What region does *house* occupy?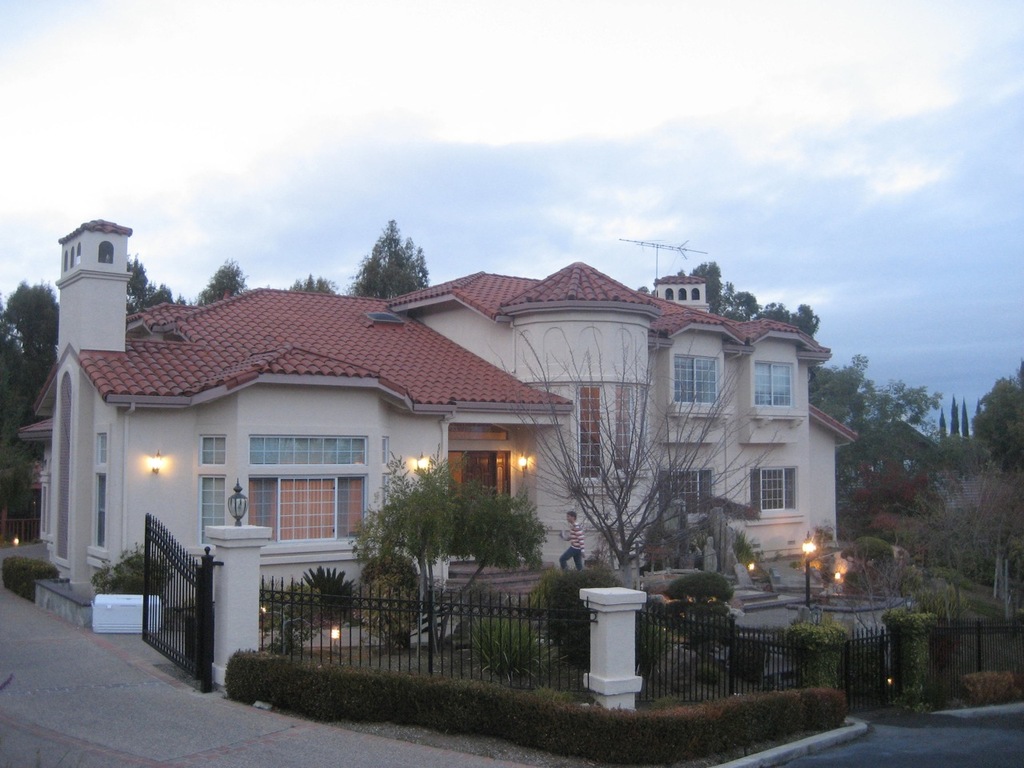
(838, 402, 1005, 575).
